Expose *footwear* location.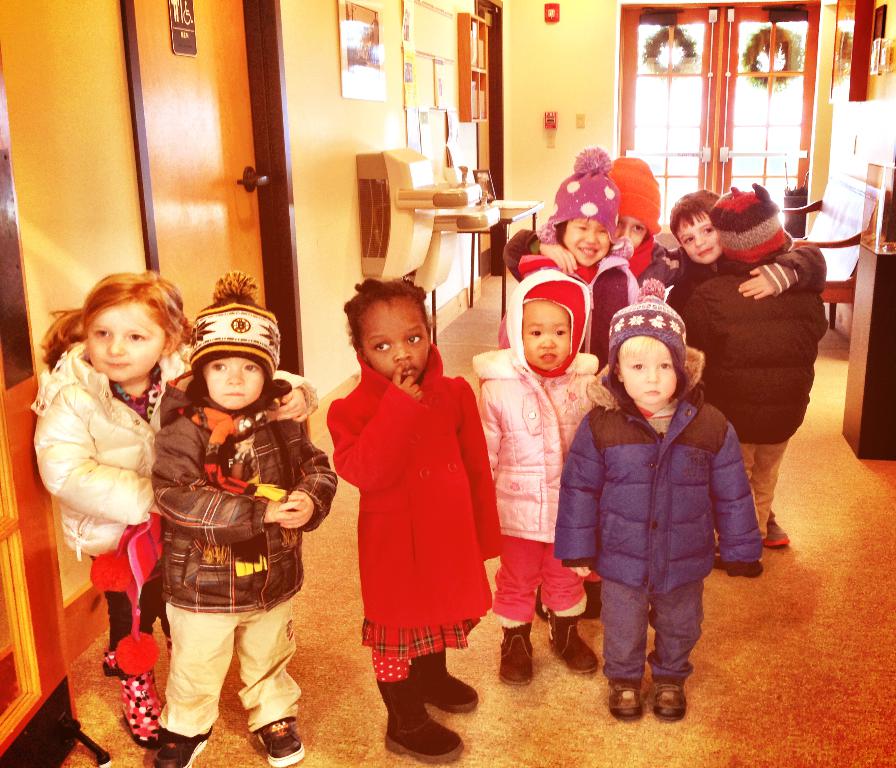
Exposed at bbox=[497, 623, 534, 686].
